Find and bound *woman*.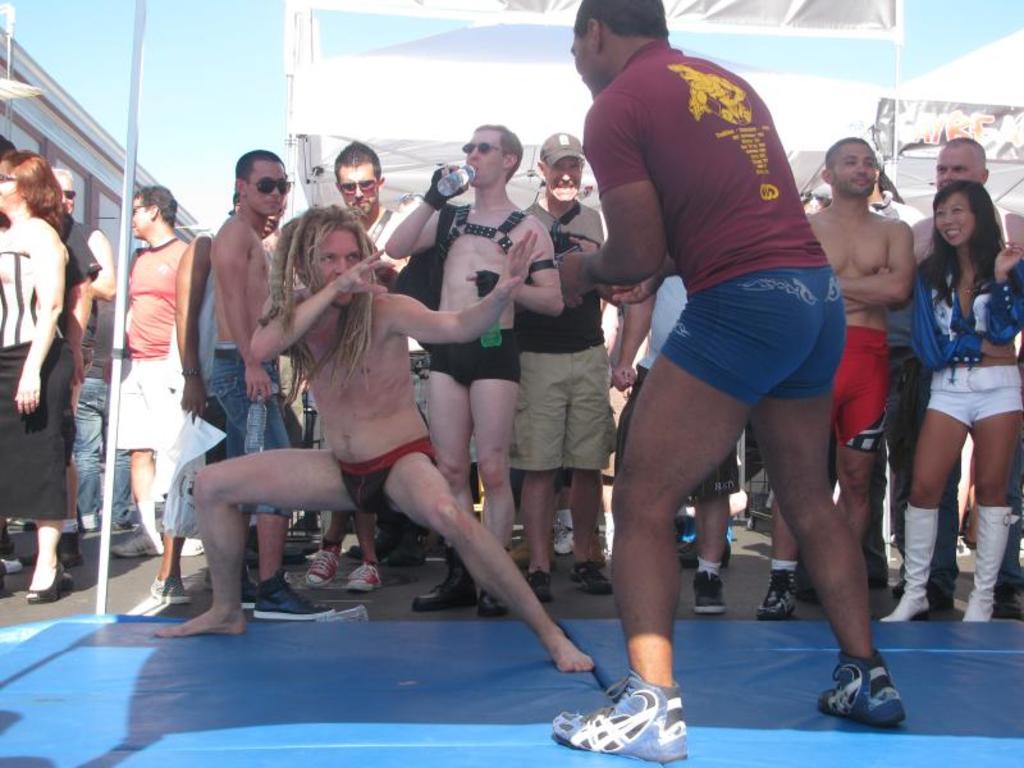
Bound: <box>878,133,1021,652</box>.
